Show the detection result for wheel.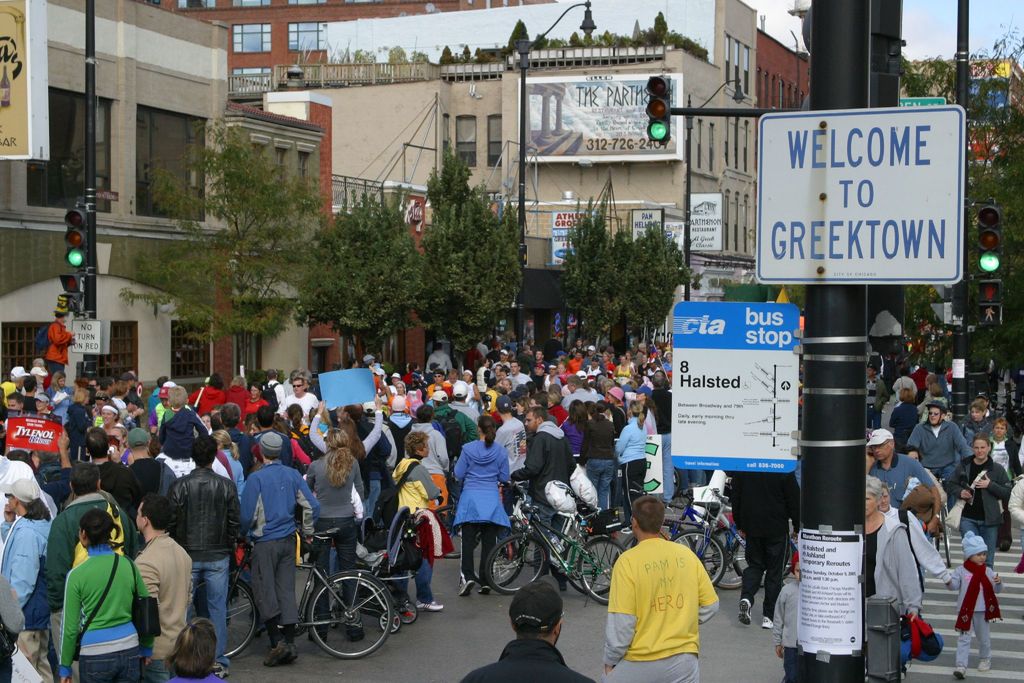
x1=435, y1=503, x2=474, y2=558.
